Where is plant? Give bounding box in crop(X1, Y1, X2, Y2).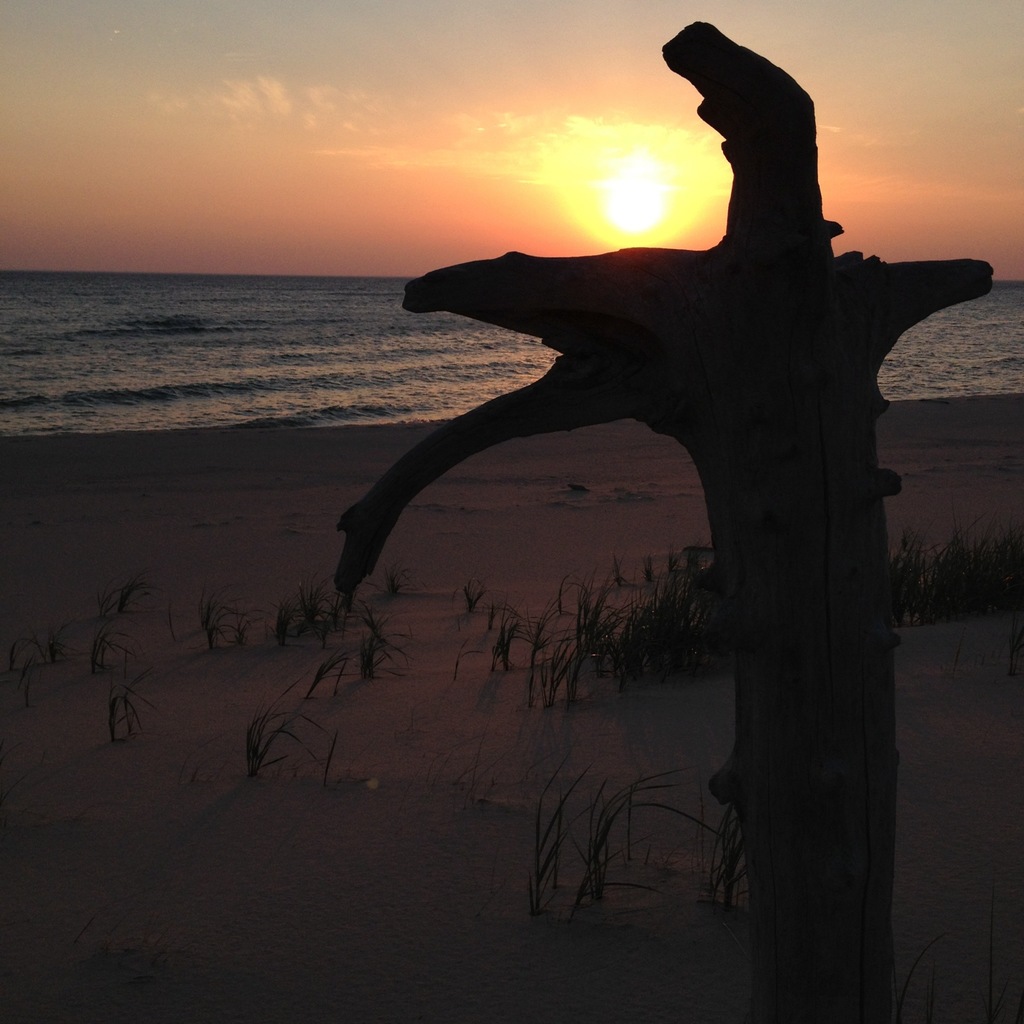
crop(113, 561, 158, 616).
